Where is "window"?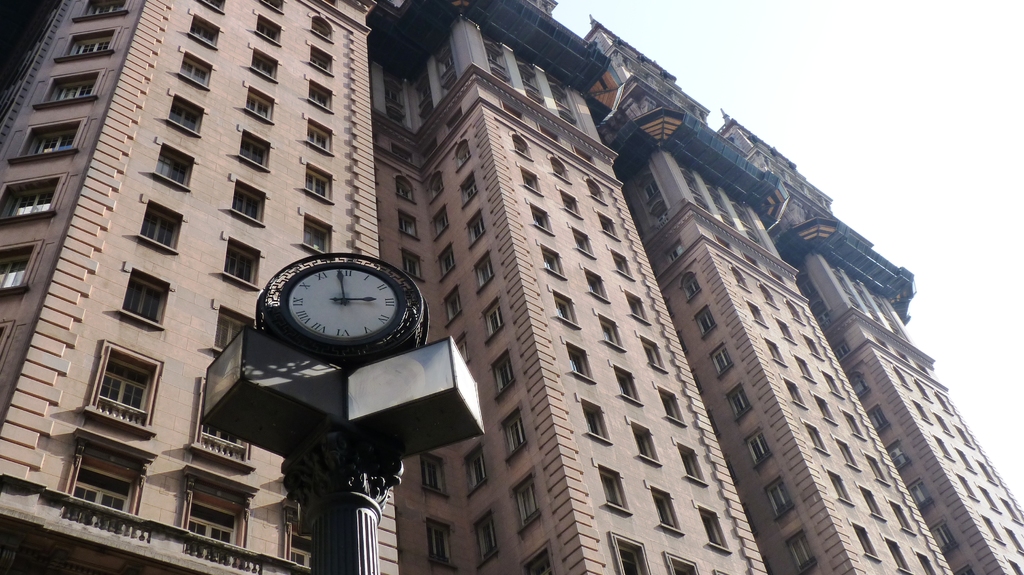
rect(193, 377, 255, 474).
